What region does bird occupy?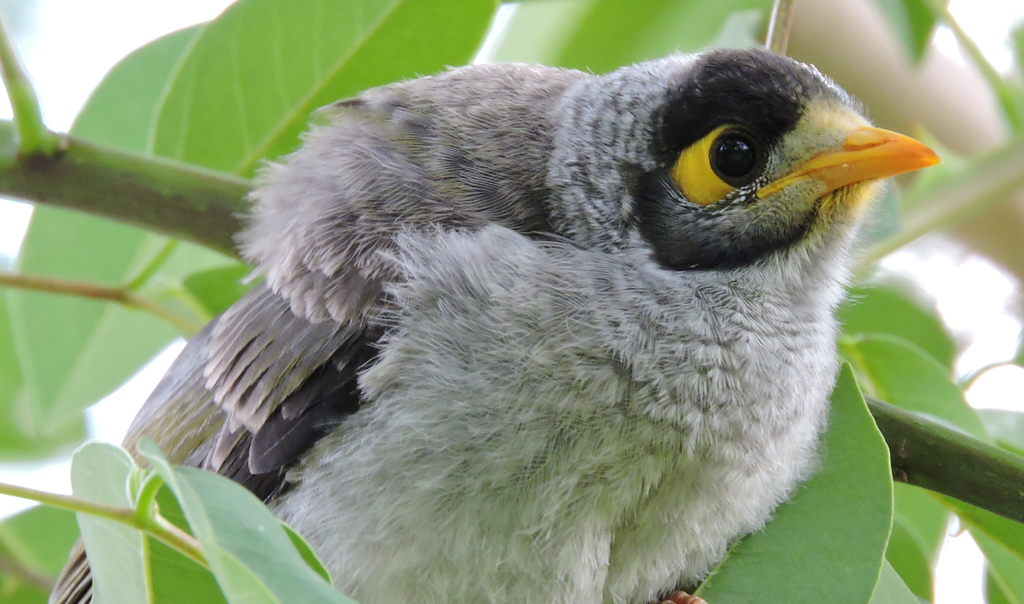
<region>157, 65, 938, 558</region>.
